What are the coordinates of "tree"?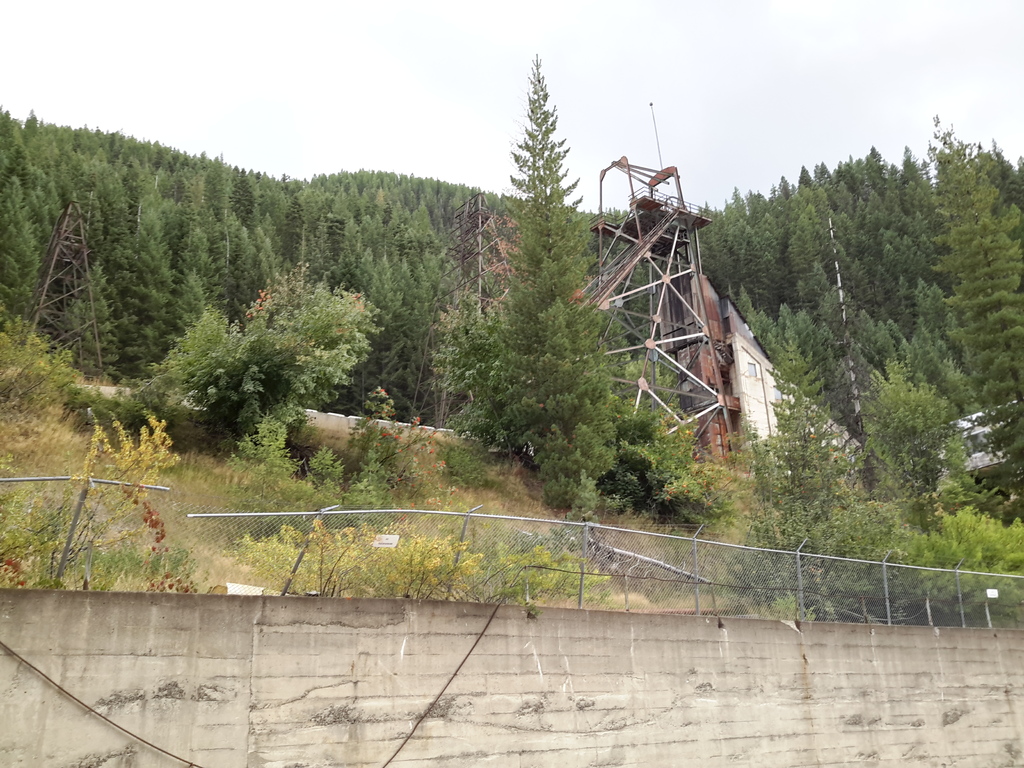
{"left": 428, "top": 52, "right": 735, "bottom": 536}.
